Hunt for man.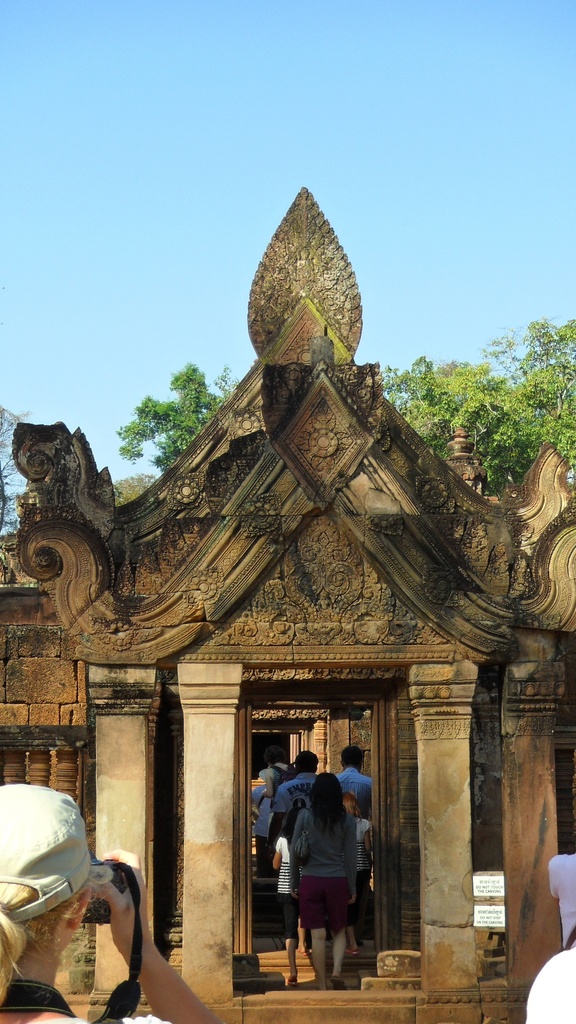
Hunted down at select_region(268, 749, 323, 854).
